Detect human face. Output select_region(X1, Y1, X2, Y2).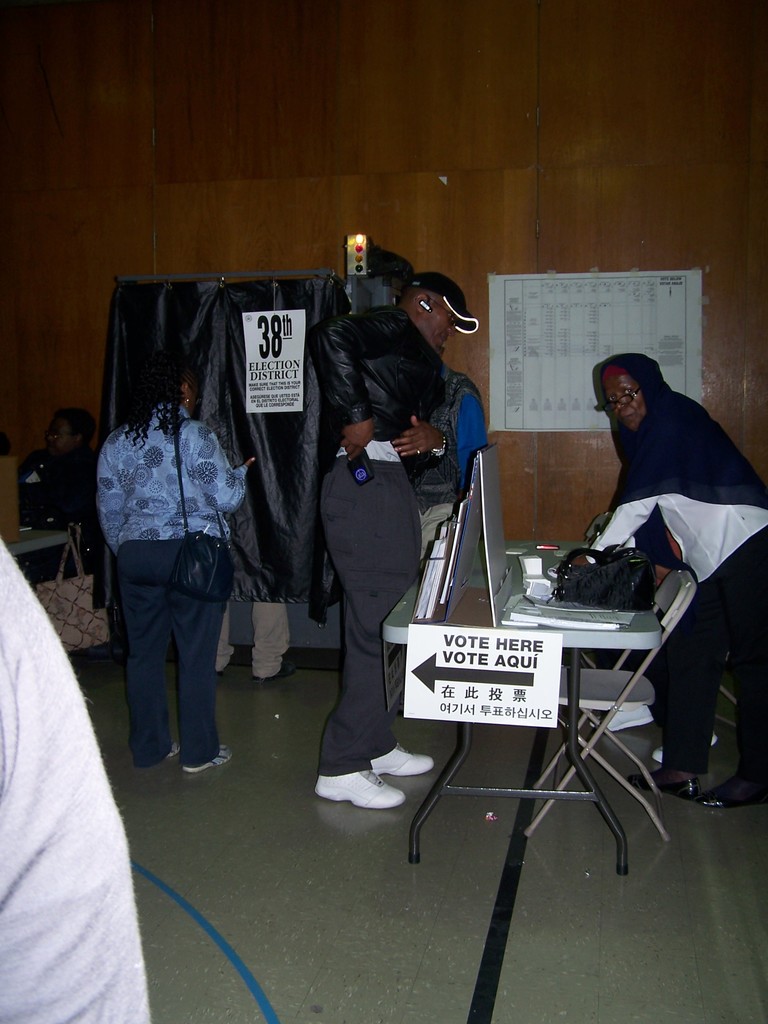
select_region(605, 375, 645, 430).
